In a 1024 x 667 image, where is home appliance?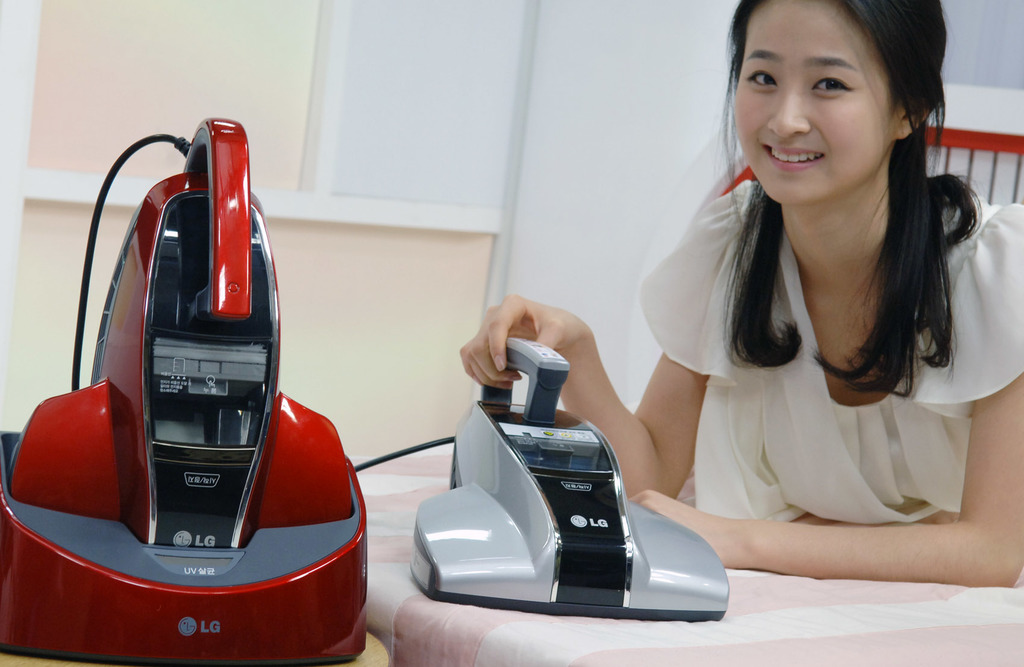
{"x1": 408, "y1": 335, "x2": 730, "y2": 626}.
